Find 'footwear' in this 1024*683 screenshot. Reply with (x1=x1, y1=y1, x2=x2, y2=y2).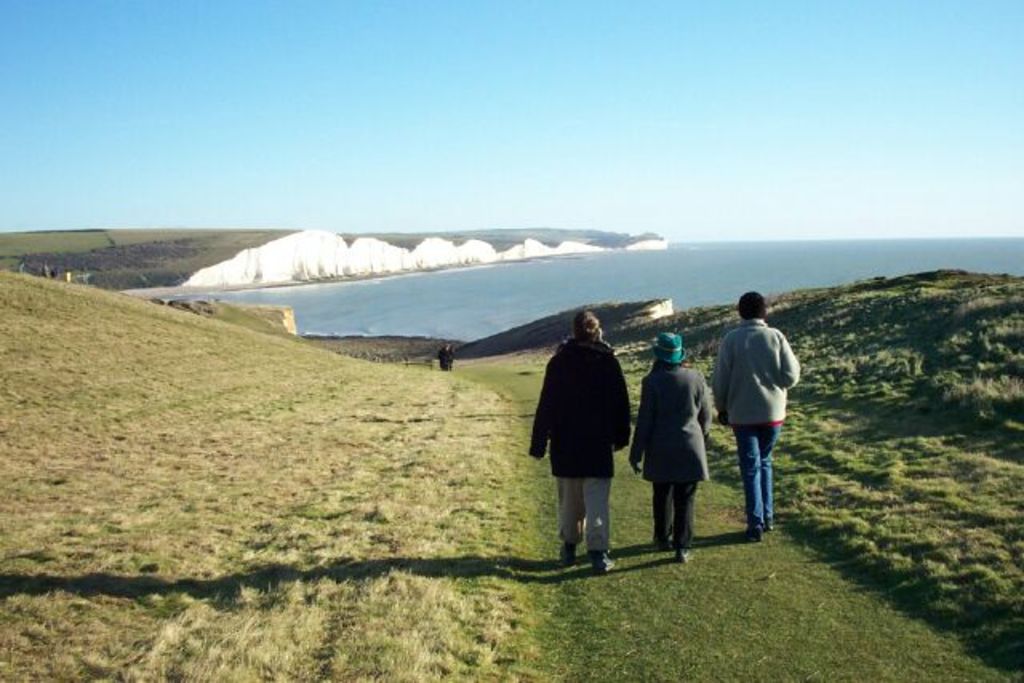
(x1=590, y1=550, x2=616, y2=573).
